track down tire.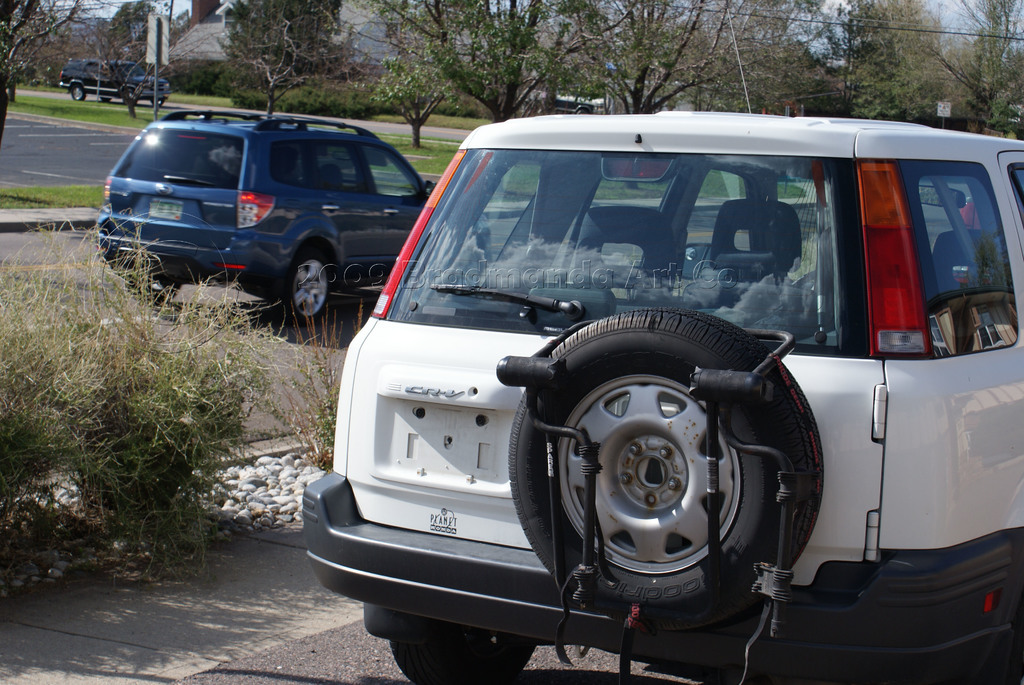
Tracked to bbox=[388, 628, 533, 684].
